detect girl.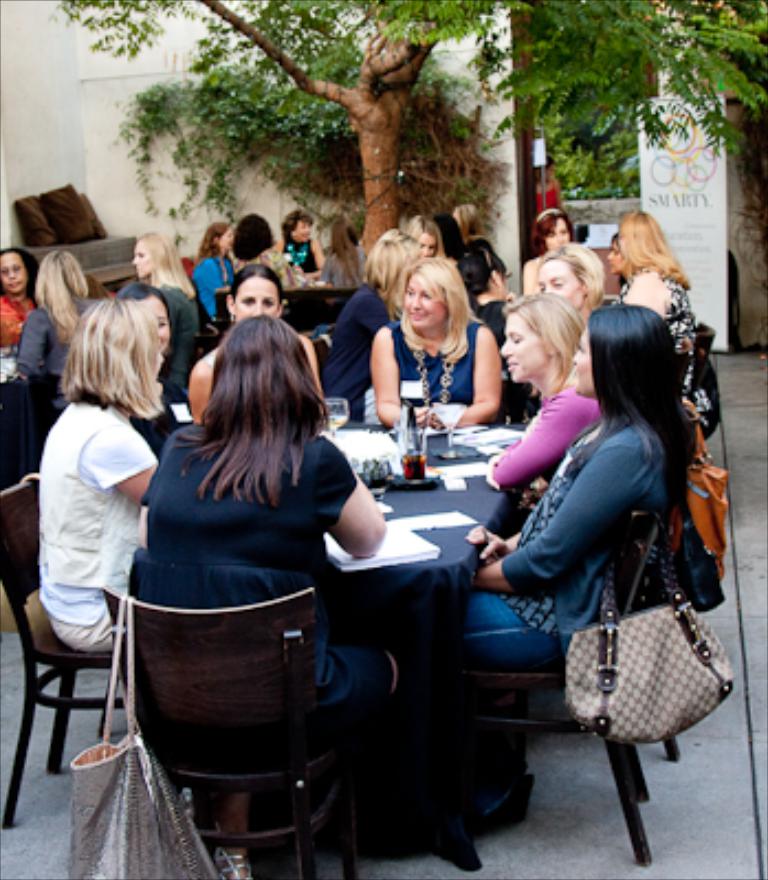
Detected at <box>319,224,416,422</box>.
